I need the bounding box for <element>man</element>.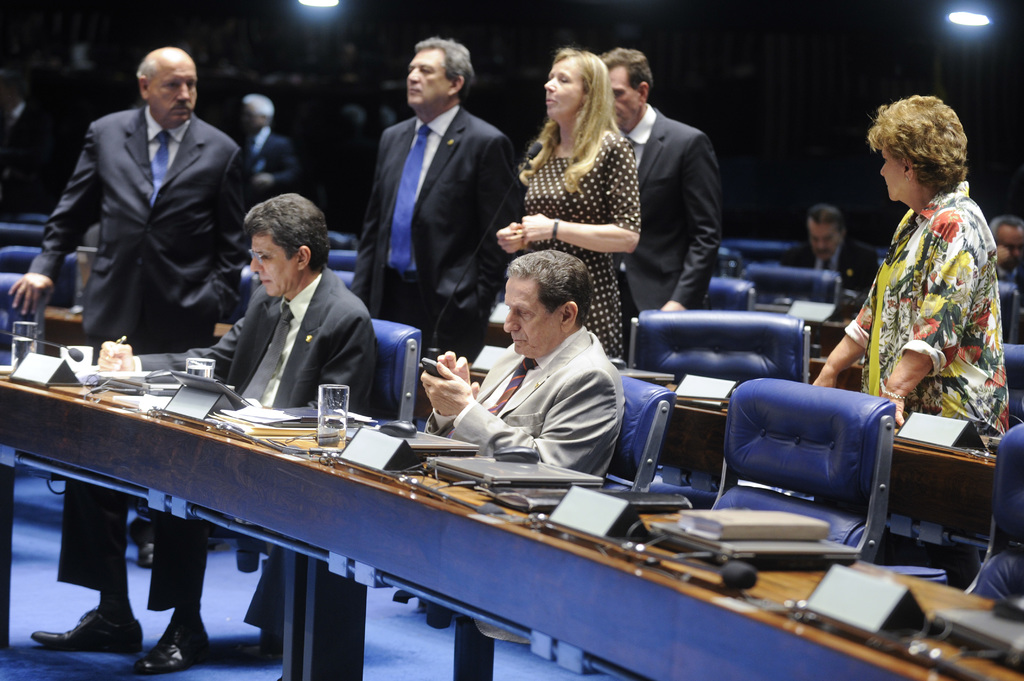
Here it is: [238, 97, 302, 217].
